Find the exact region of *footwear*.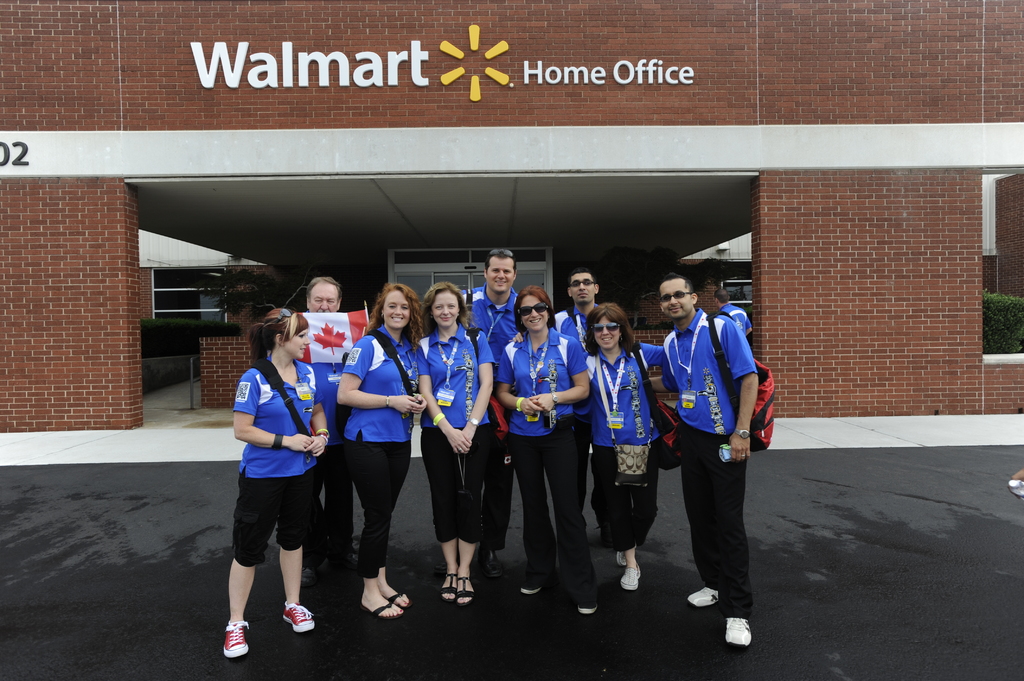
Exact region: [220, 615, 248, 657].
